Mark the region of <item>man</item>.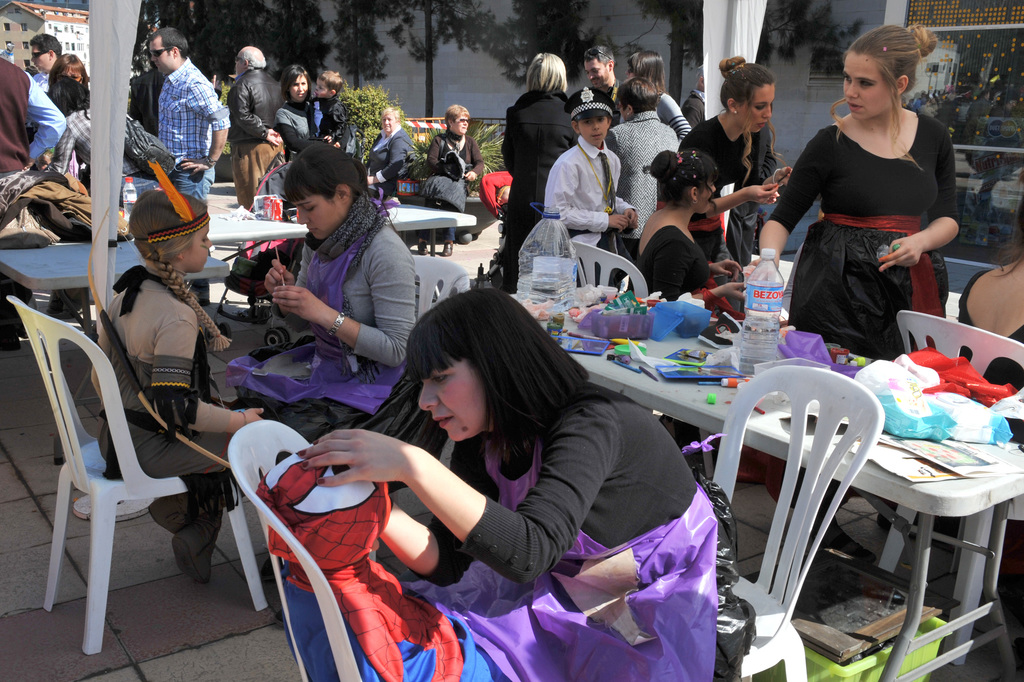
Region: 28,29,63,95.
